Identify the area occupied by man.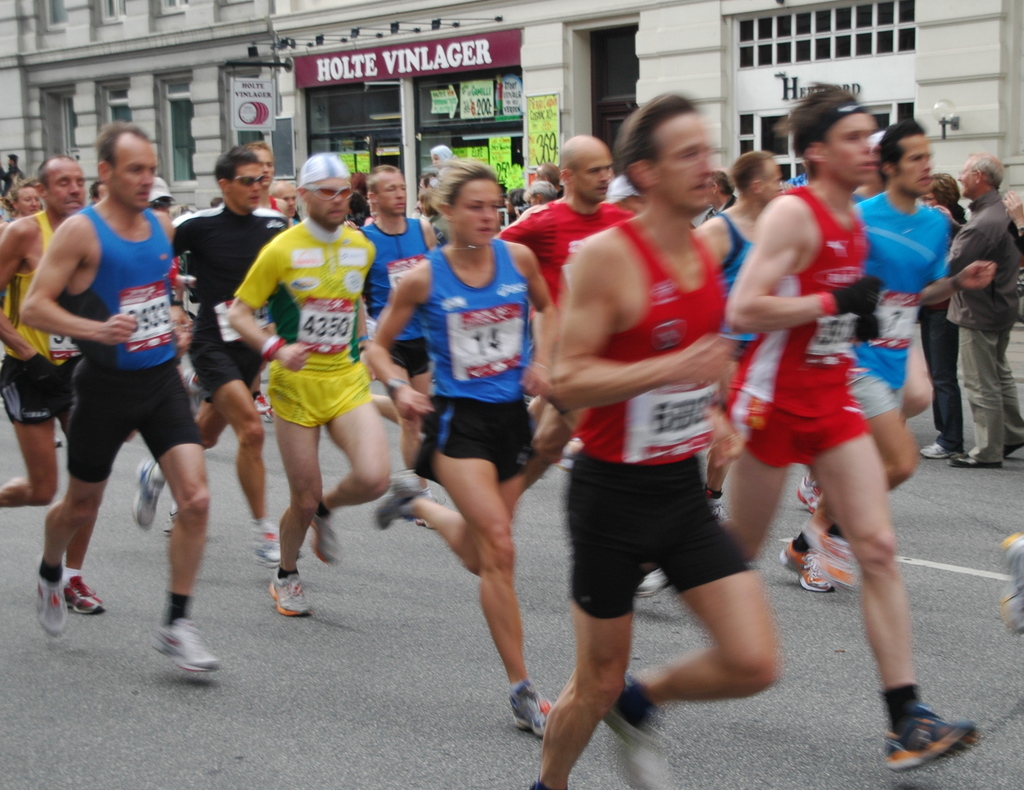
Area: (x1=707, y1=81, x2=977, y2=785).
